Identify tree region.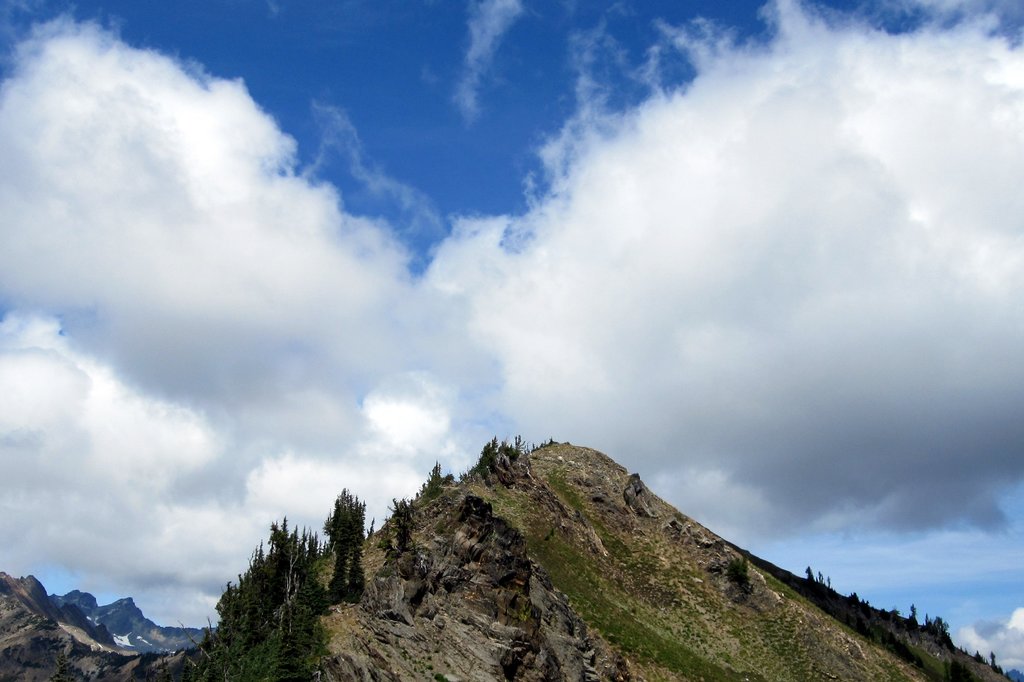
Region: Rect(988, 647, 999, 669).
